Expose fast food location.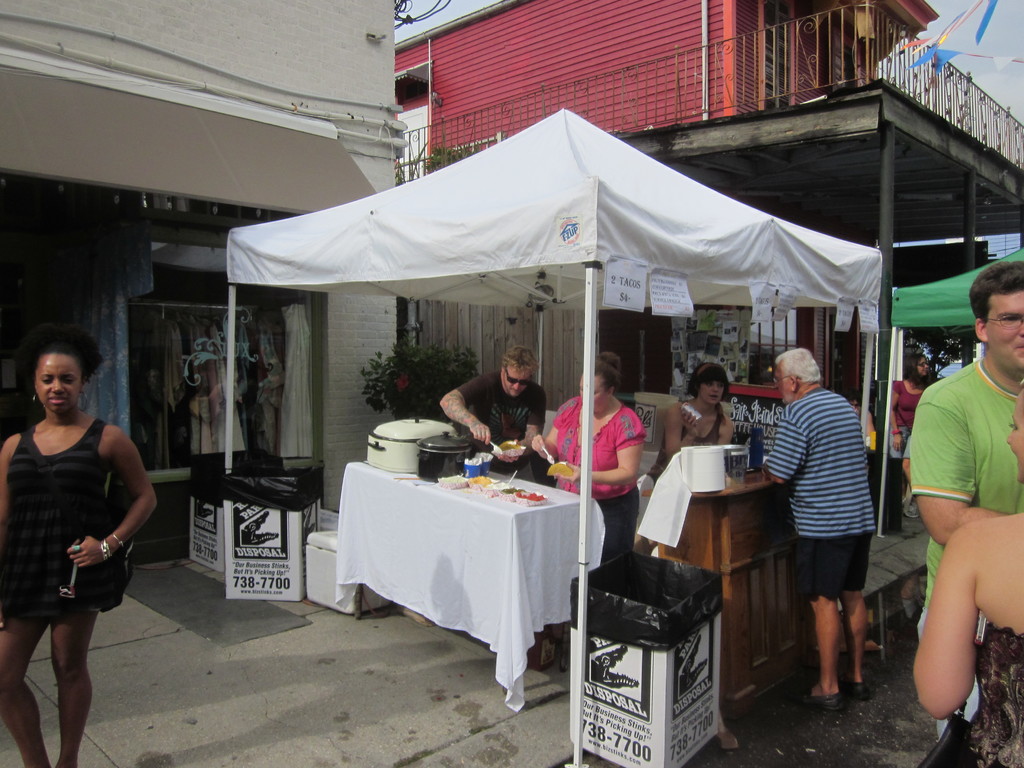
Exposed at pyautogui.locateOnScreen(547, 461, 580, 478).
